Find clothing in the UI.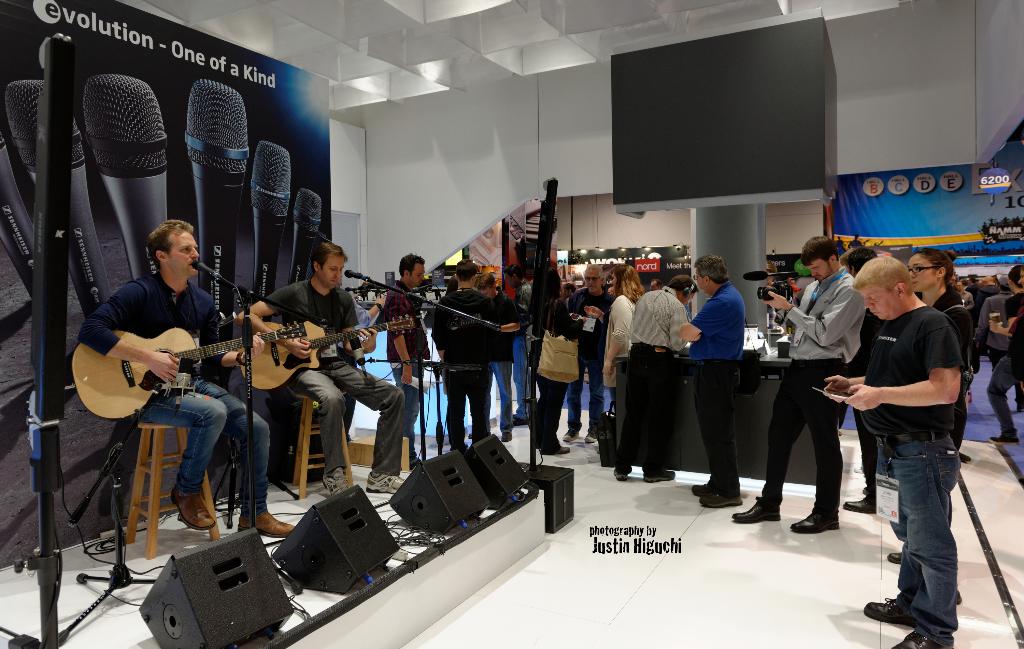
UI element at select_region(688, 280, 748, 497).
